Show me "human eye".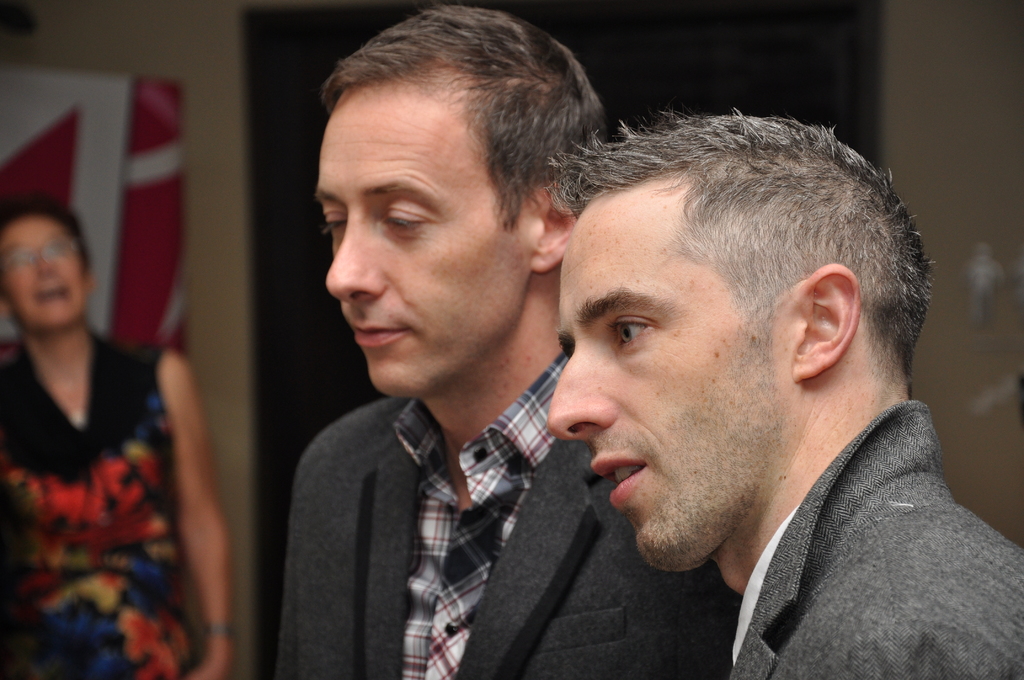
"human eye" is here: 375 198 426 234.
